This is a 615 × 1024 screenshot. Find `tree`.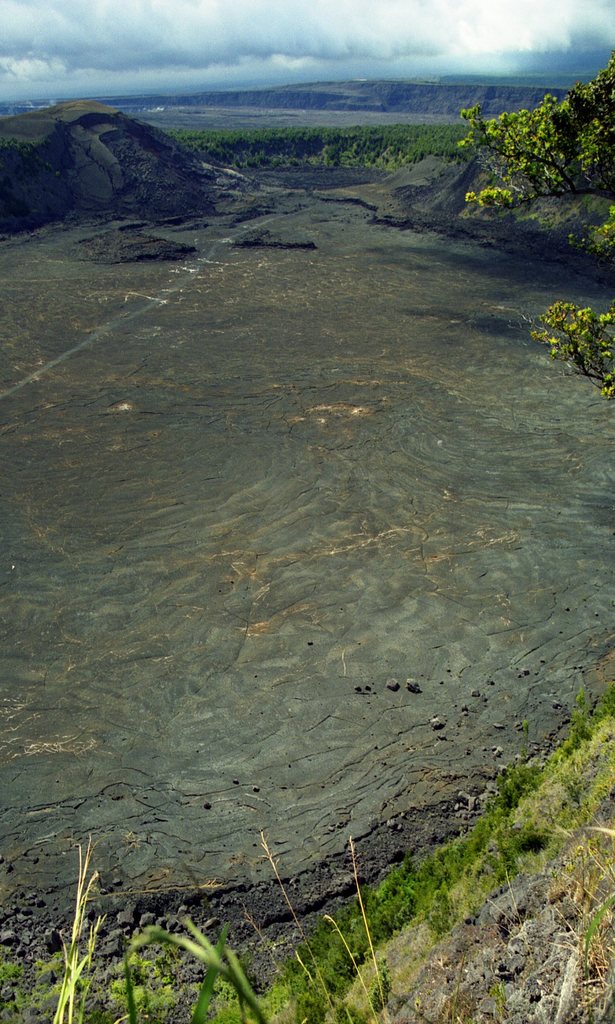
Bounding box: select_region(448, 42, 614, 406).
